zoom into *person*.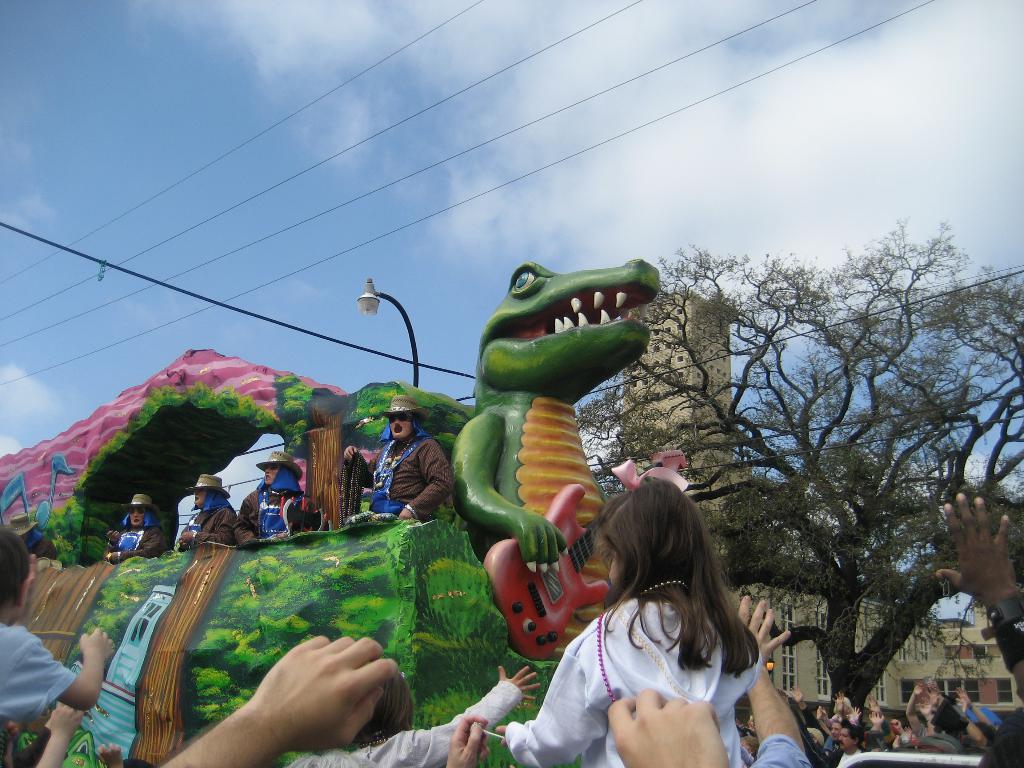
Zoom target: box=[249, 448, 304, 540].
